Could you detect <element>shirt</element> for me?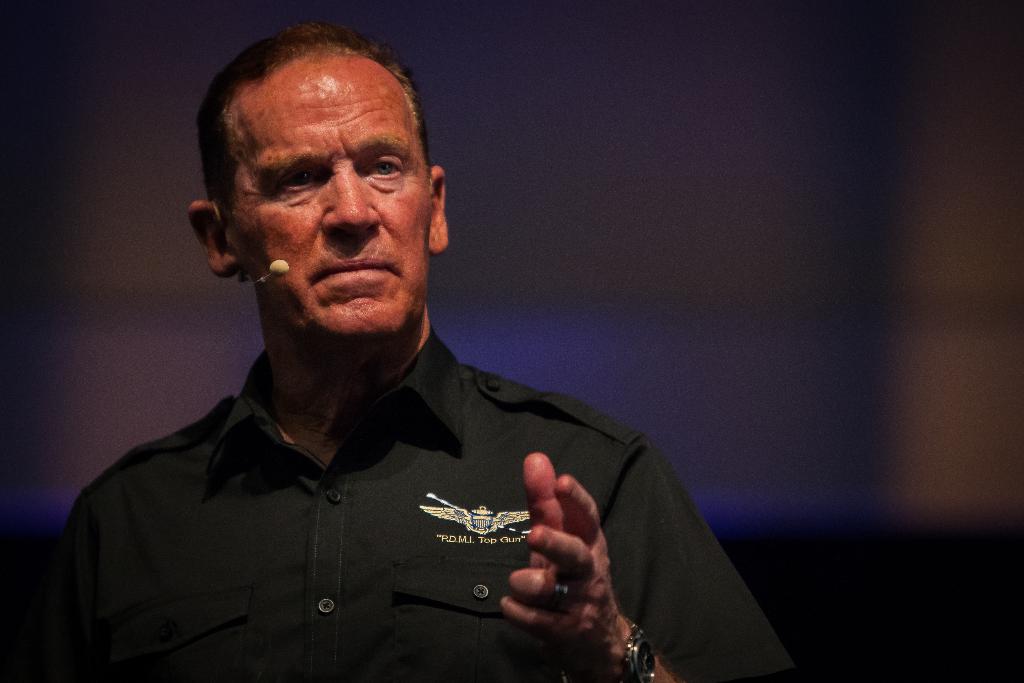
Detection result: box(59, 327, 790, 679).
